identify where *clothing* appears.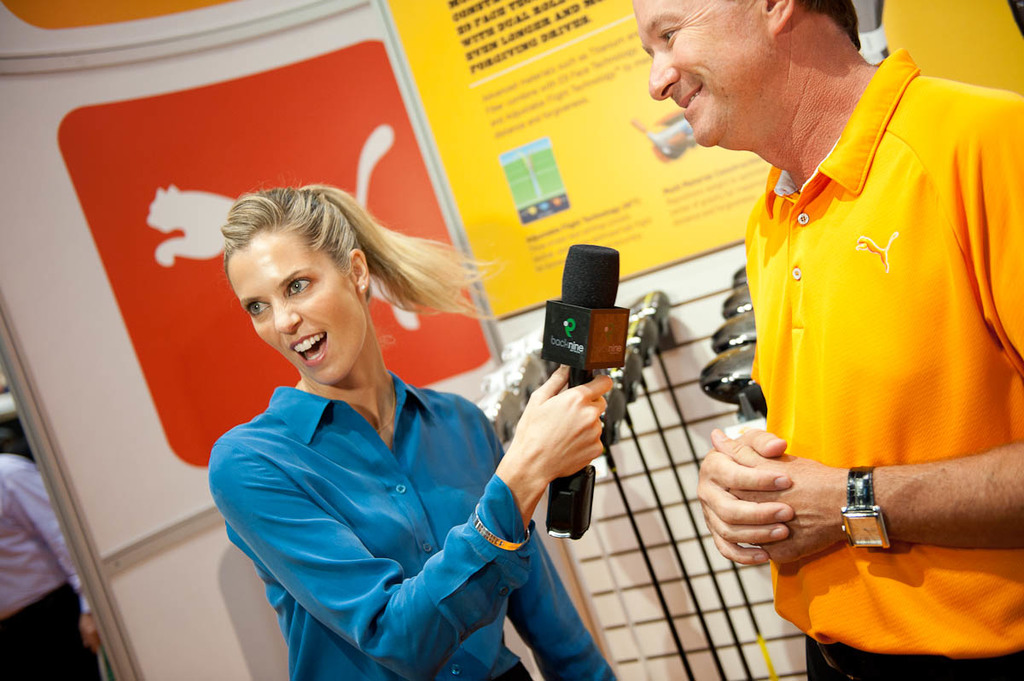
Appears at BBox(747, 53, 1023, 680).
